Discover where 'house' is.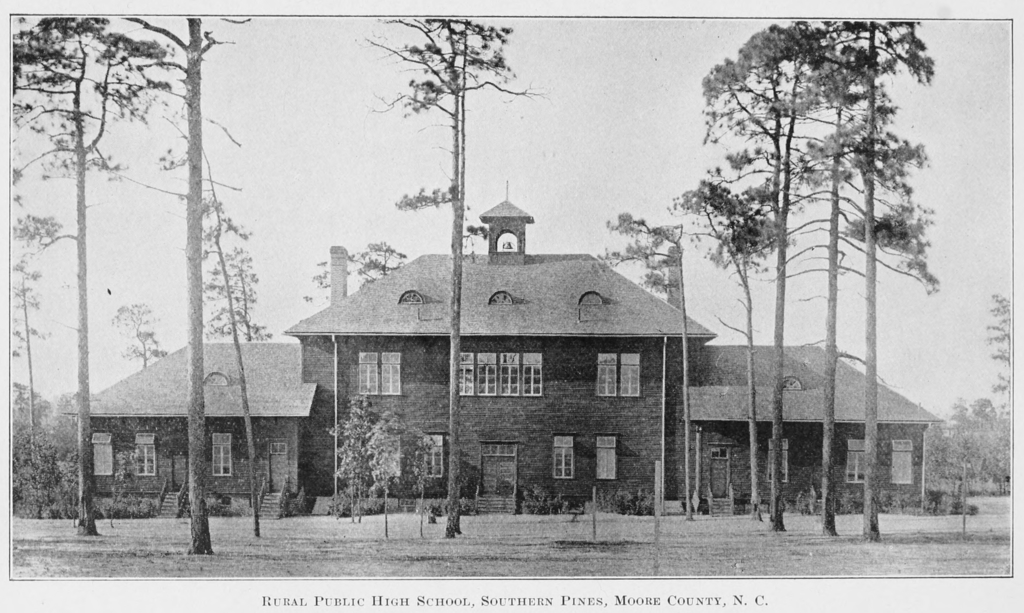
Discovered at 64, 327, 324, 514.
